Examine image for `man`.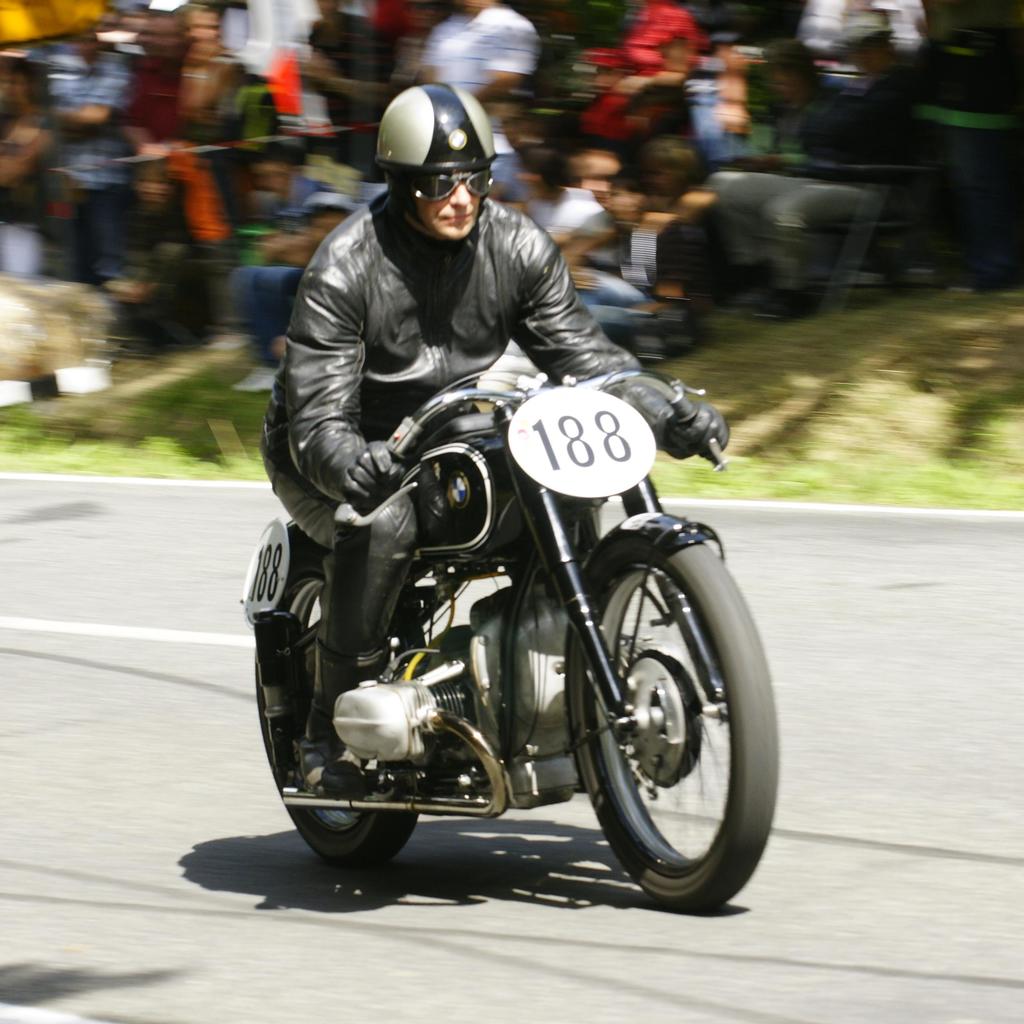
Examination result: 254, 77, 730, 797.
